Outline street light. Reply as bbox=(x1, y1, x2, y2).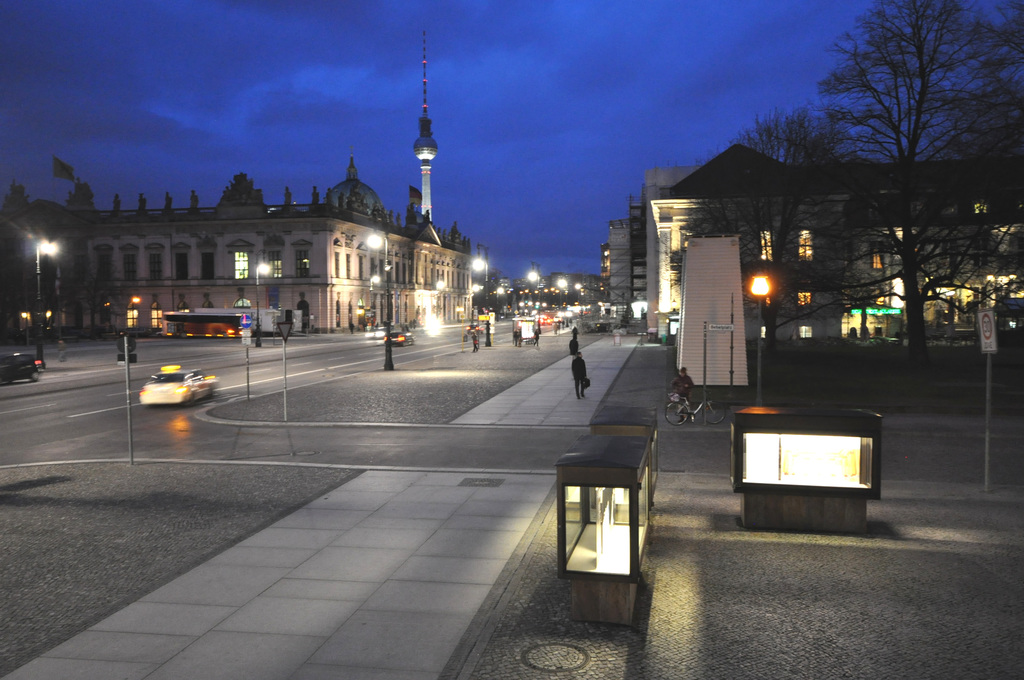
bbox=(529, 272, 541, 304).
